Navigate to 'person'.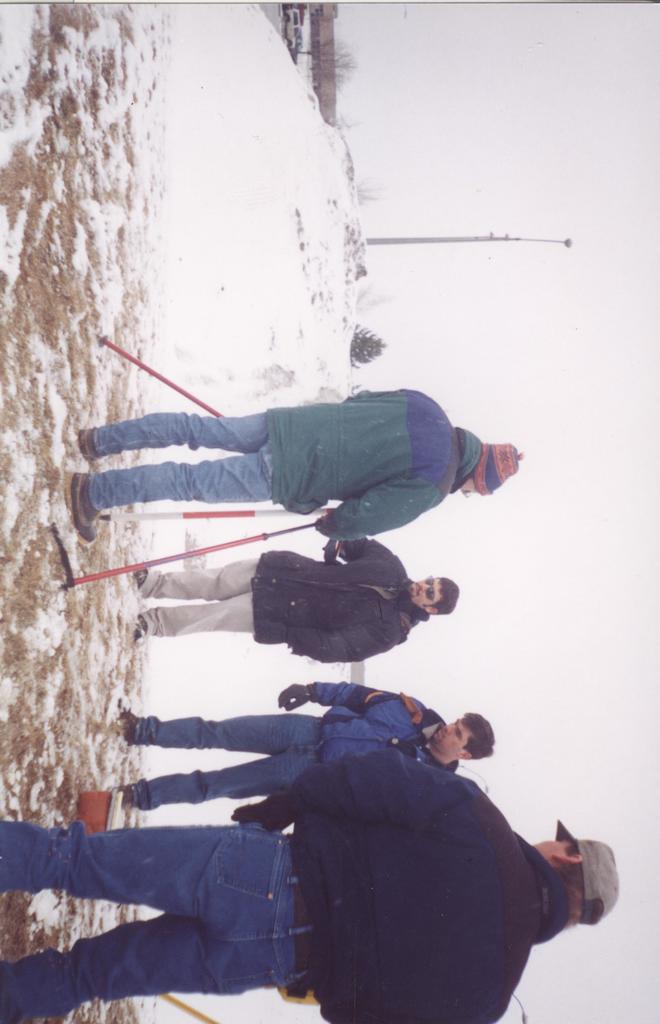
Navigation target: bbox=(126, 531, 460, 671).
